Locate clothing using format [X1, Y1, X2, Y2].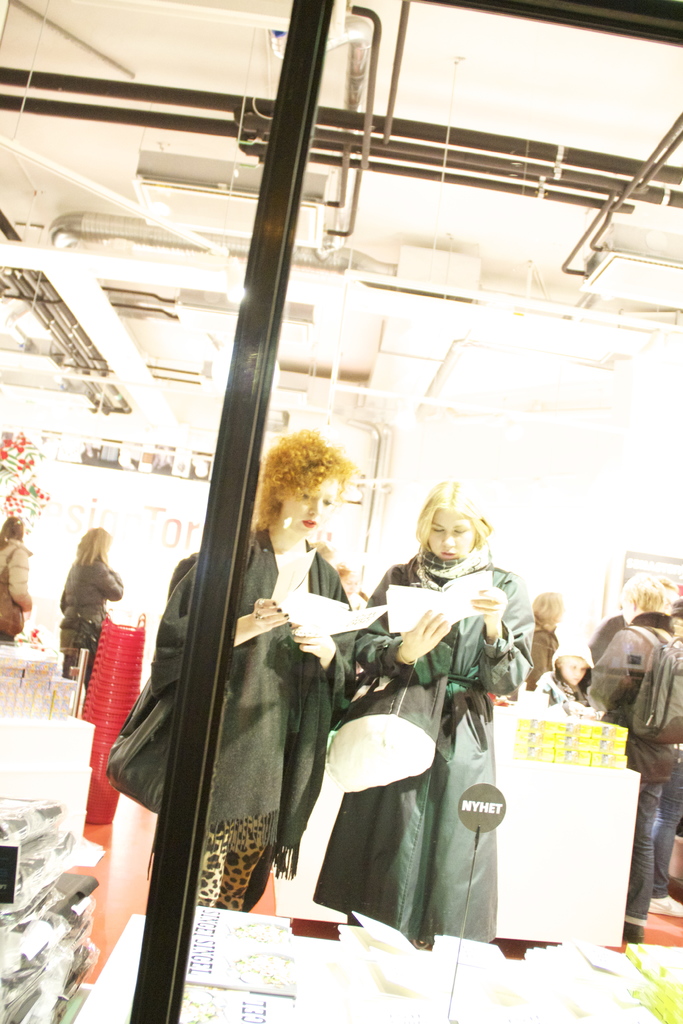
[150, 524, 367, 914].
